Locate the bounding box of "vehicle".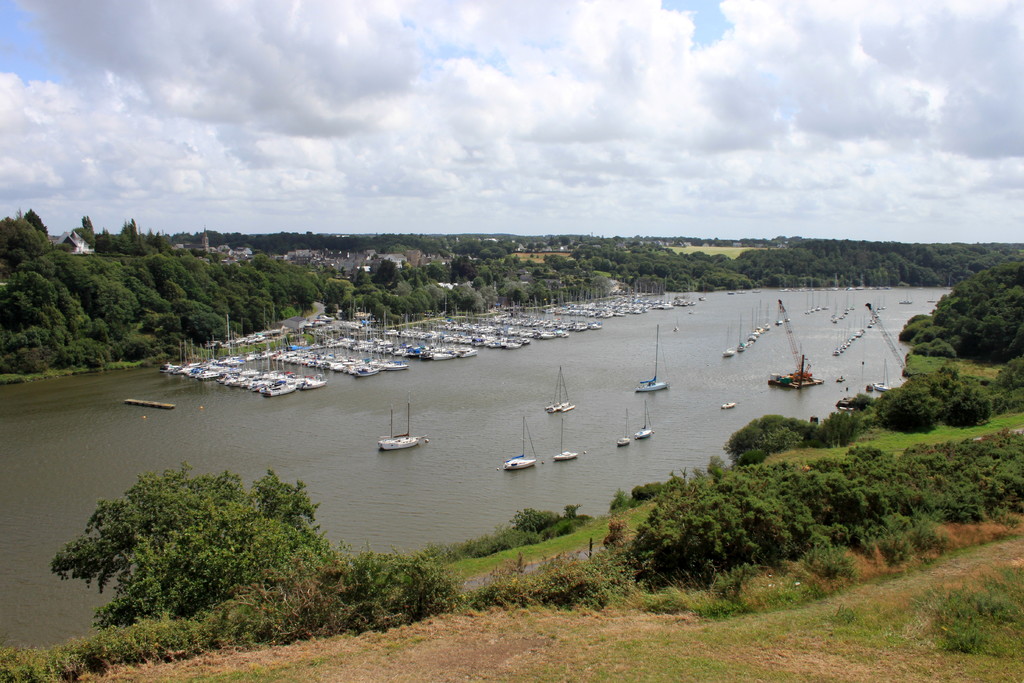
Bounding box: rect(543, 365, 575, 415).
